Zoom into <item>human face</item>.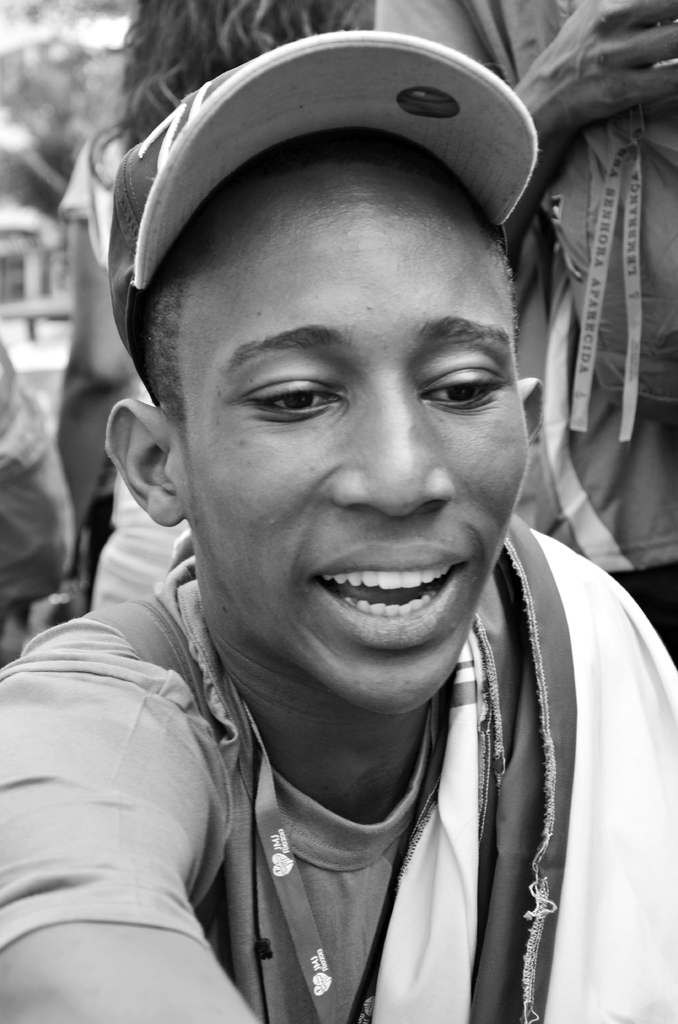
Zoom target: [168,161,531,721].
